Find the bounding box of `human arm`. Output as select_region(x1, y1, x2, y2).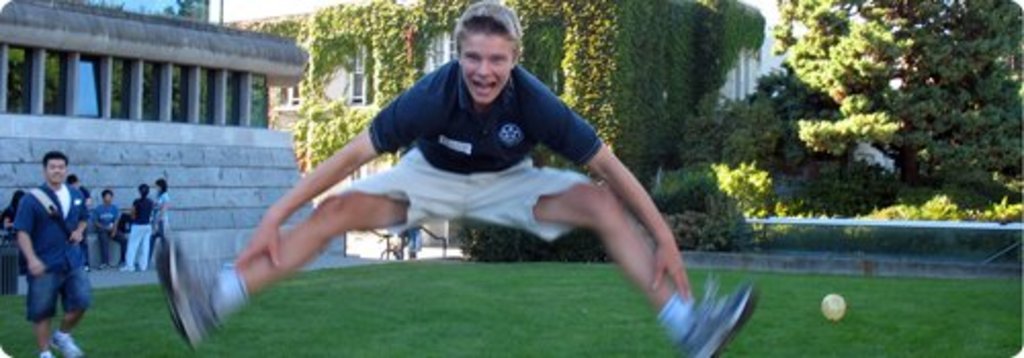
select_region(74, 200, 94, 250).
